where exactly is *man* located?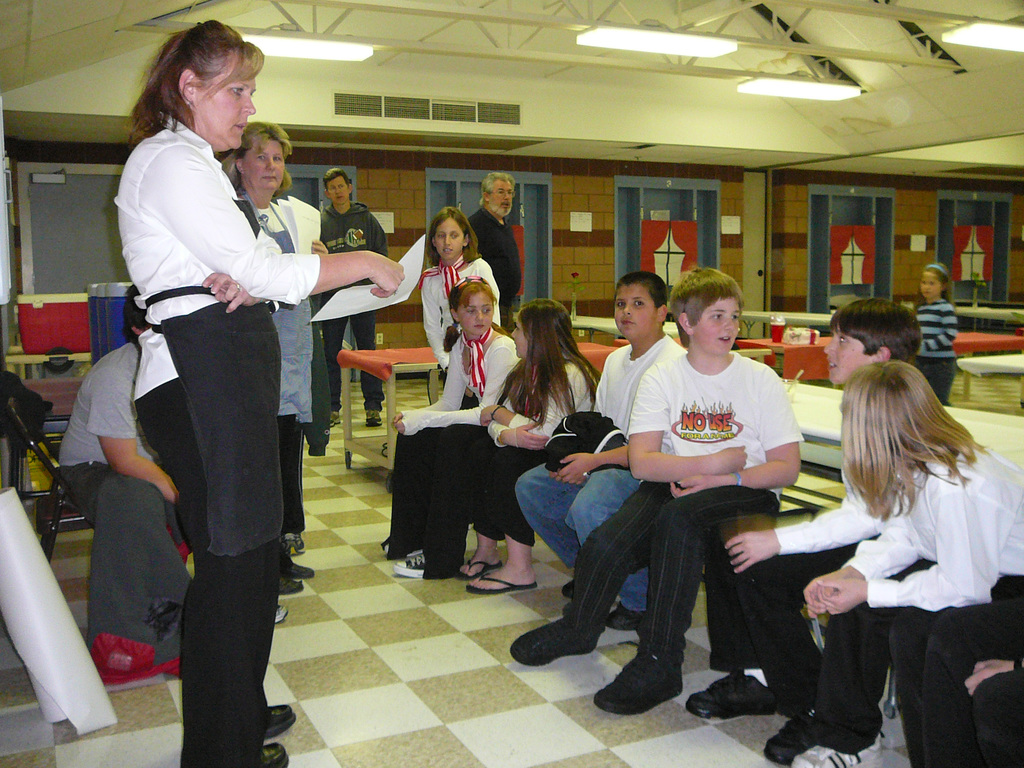
Its bounding box is pyautogui.locateOnScreen(323, 164, 386, 424).
